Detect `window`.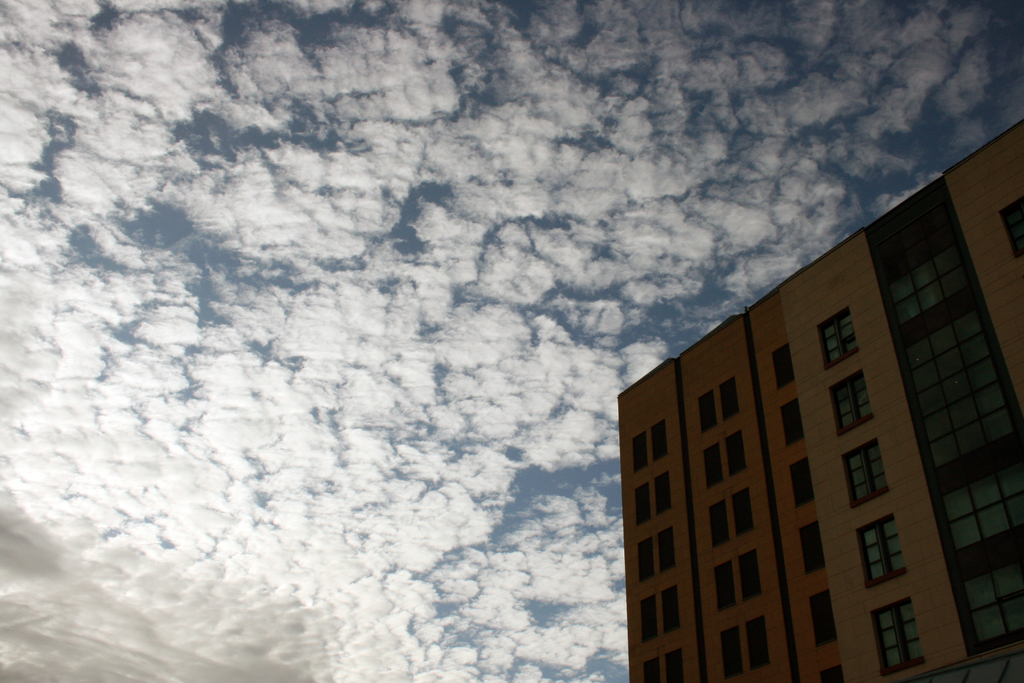
Detected at (857,514,907,591).
